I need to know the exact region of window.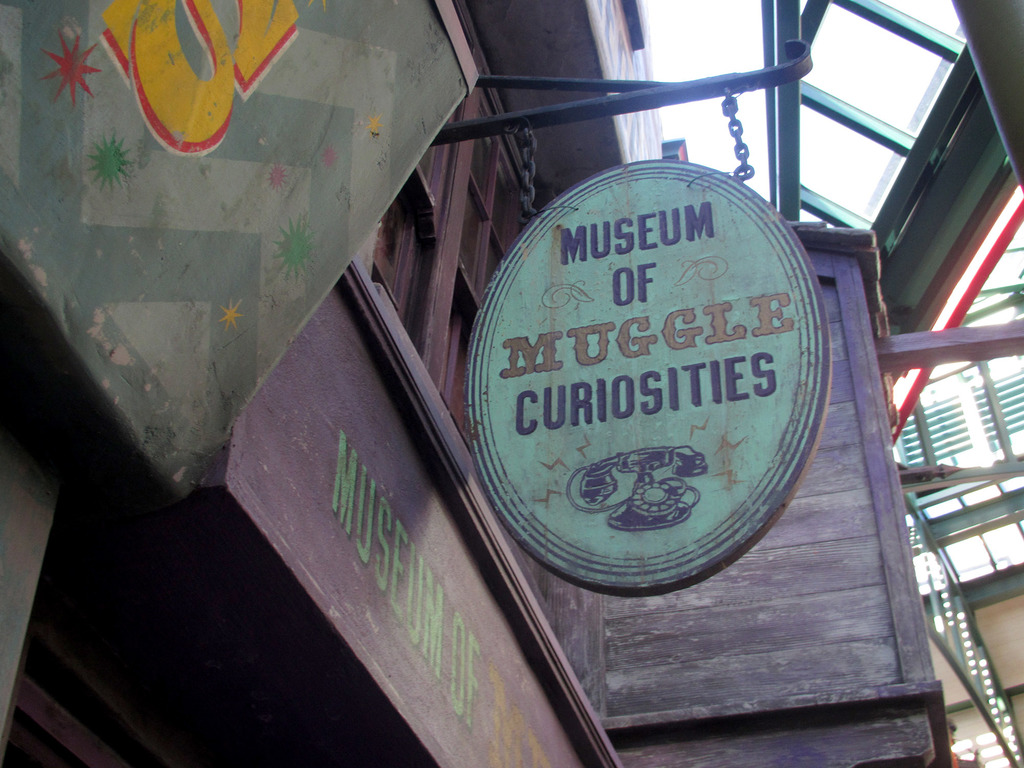
Region: <region>451, 134, 539, 294</region>.
